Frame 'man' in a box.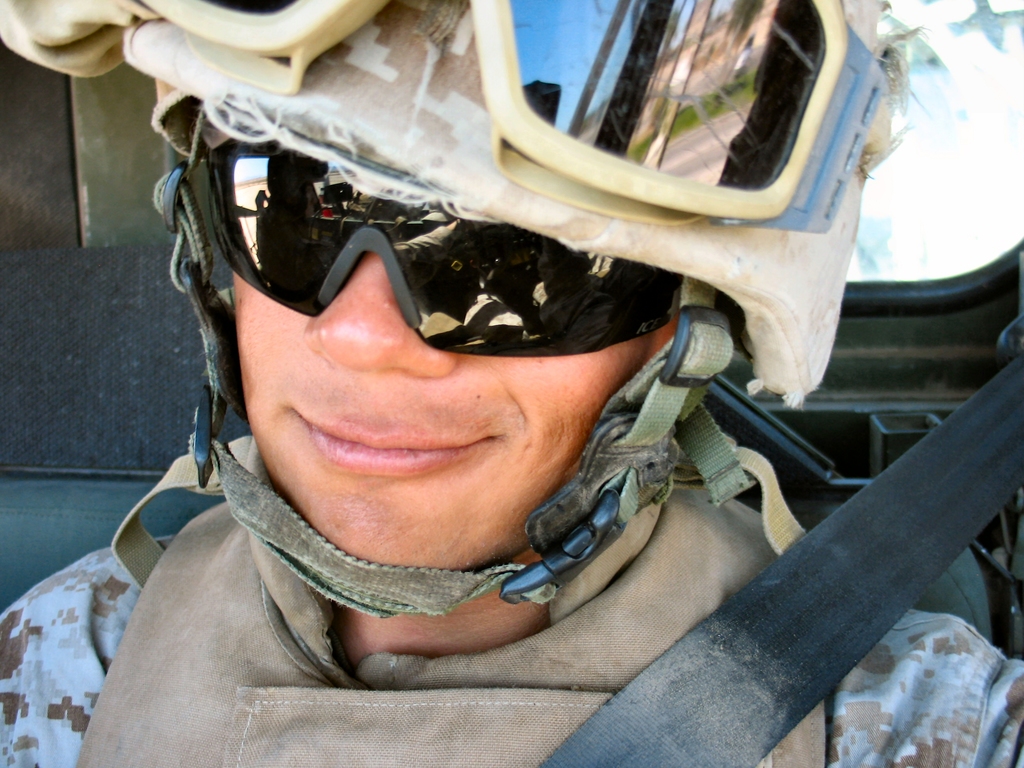
box(98, 0, 982, 767).
